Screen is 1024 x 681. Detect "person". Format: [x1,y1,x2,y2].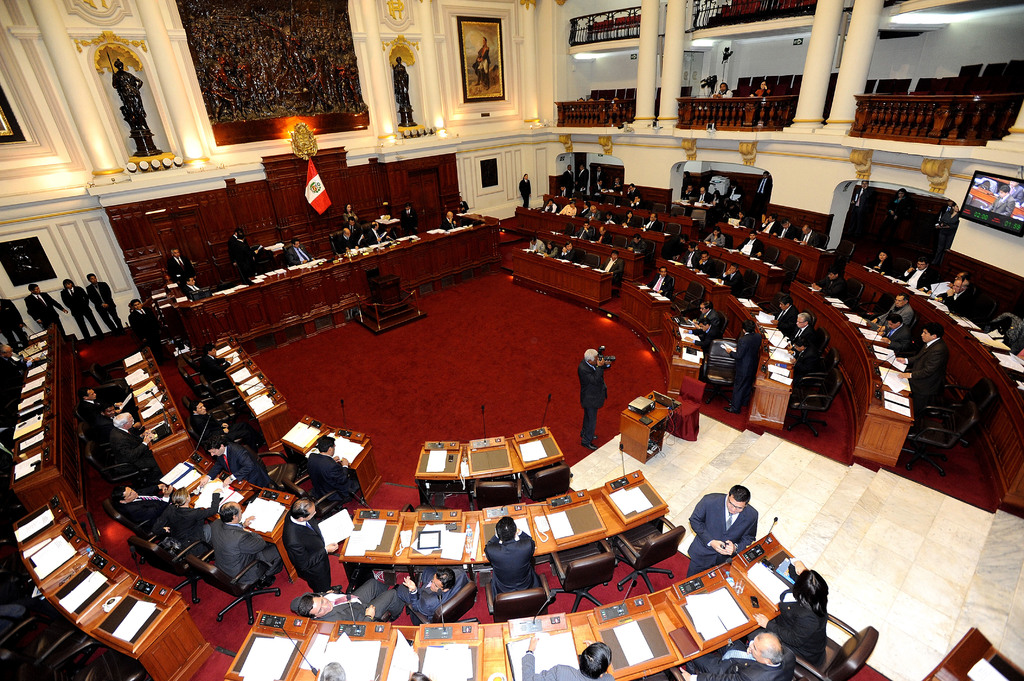
[19,279,69,335].
